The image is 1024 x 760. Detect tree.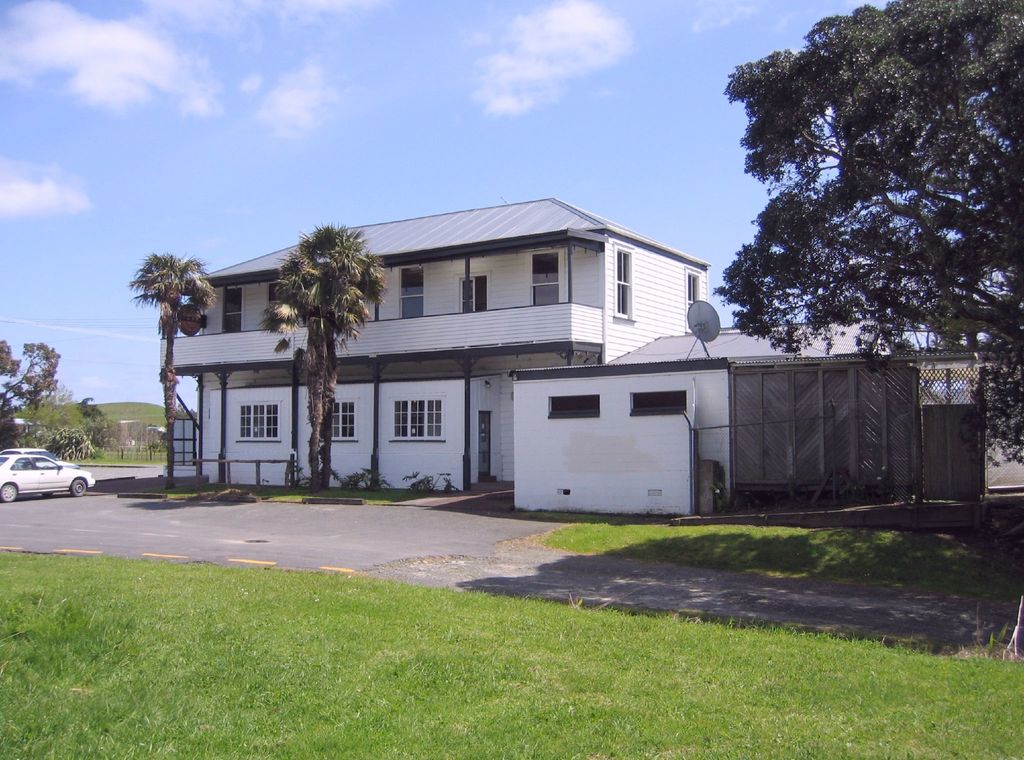
Detection: 259 225 384 483.
